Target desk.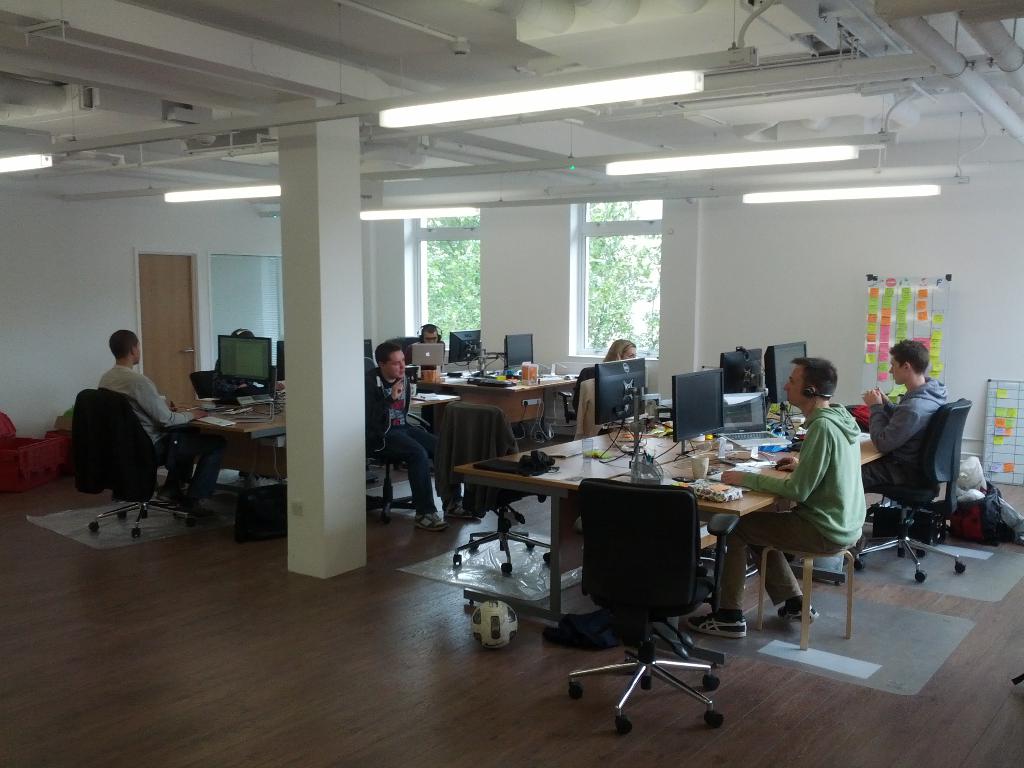
Target region: Rect(412, 364, 579, 435).
